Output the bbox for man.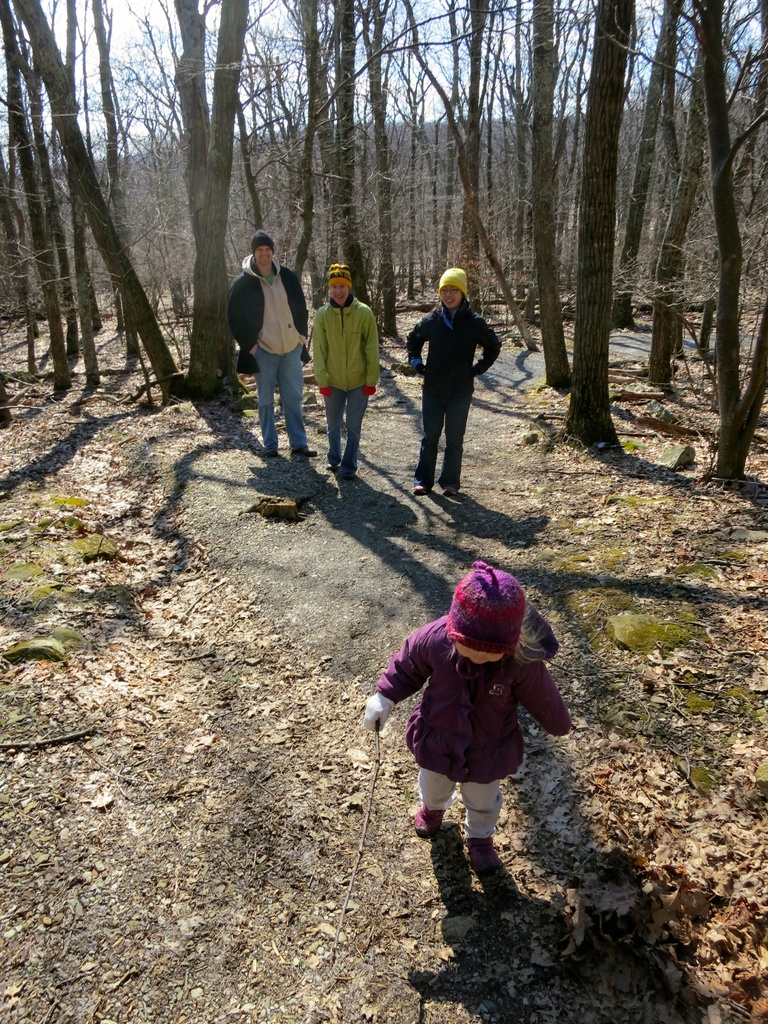
region(399, 266, 495, 498).
